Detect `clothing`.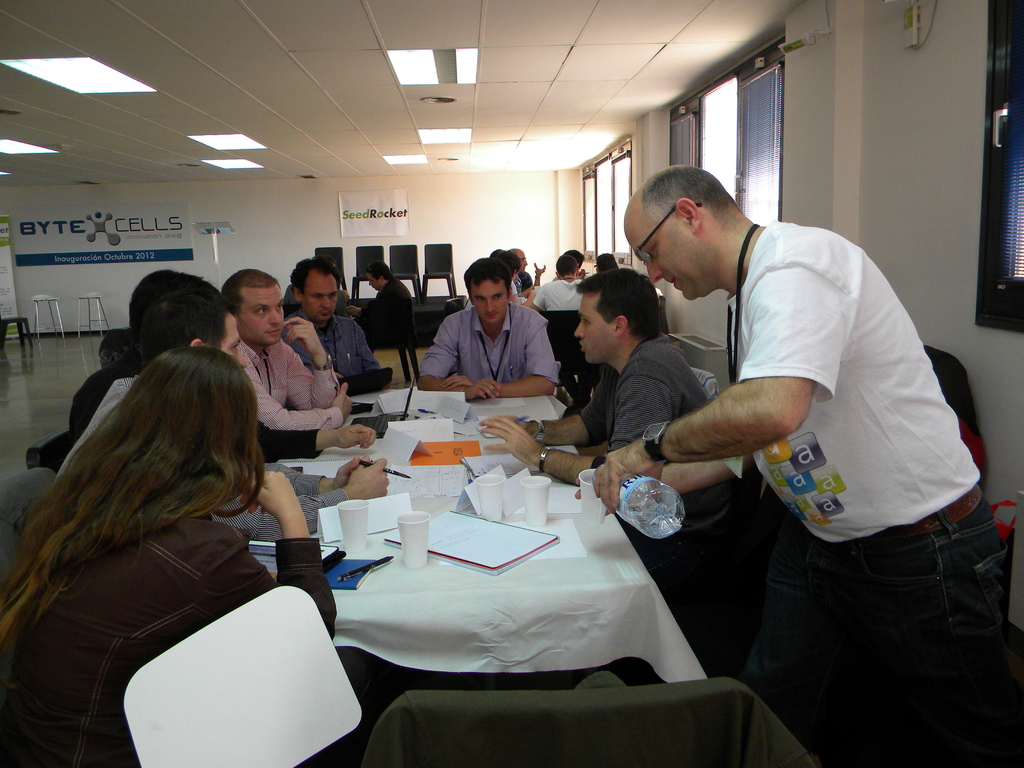
Detected at crop(230, 335, 342, 431).
